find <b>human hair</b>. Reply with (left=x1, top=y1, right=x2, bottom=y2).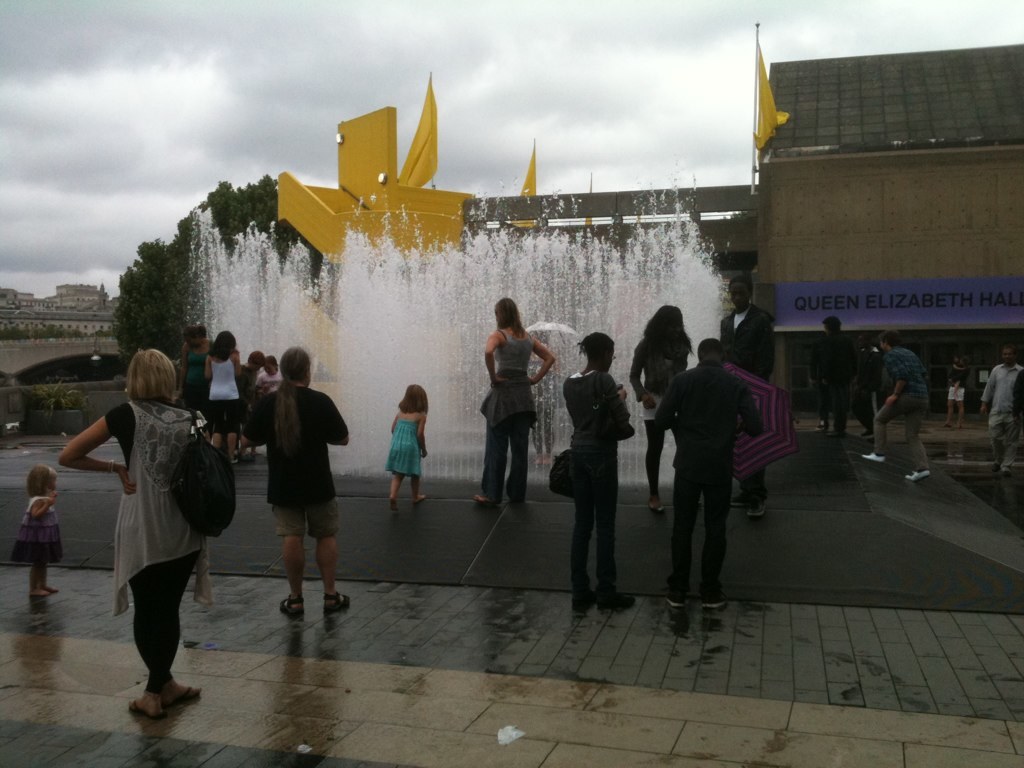
(left=496, top=295, right=525, bottom=341).
